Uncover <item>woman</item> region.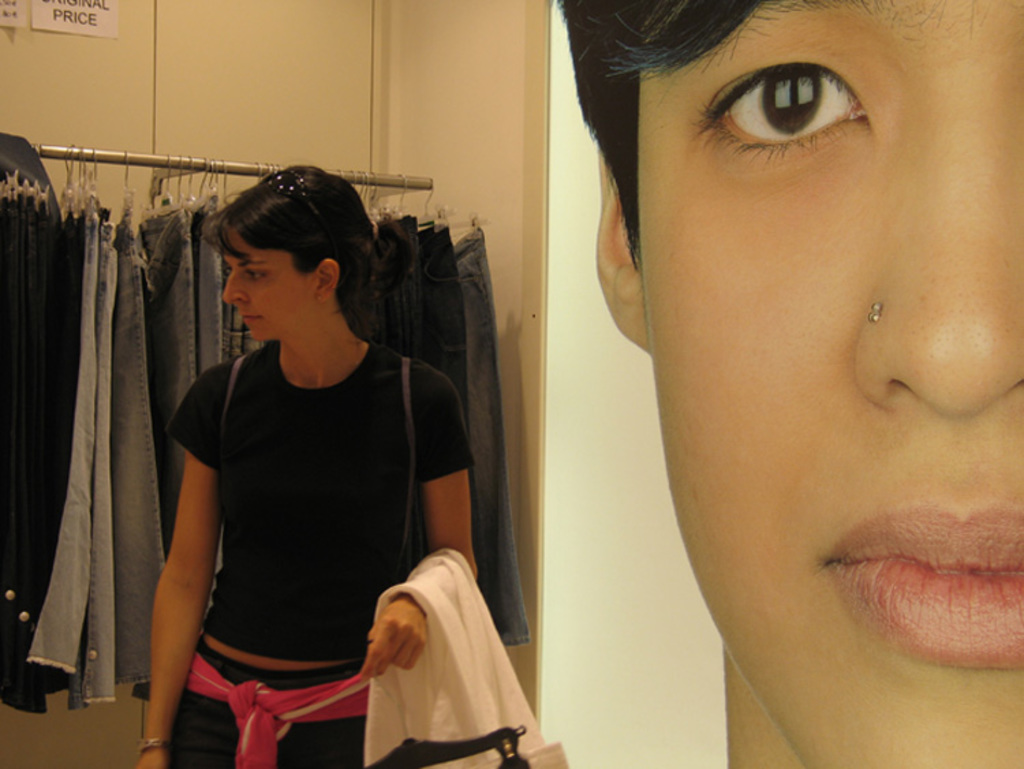
Uncovered: <bbox>132, 161, 475, 761</bbox>.
